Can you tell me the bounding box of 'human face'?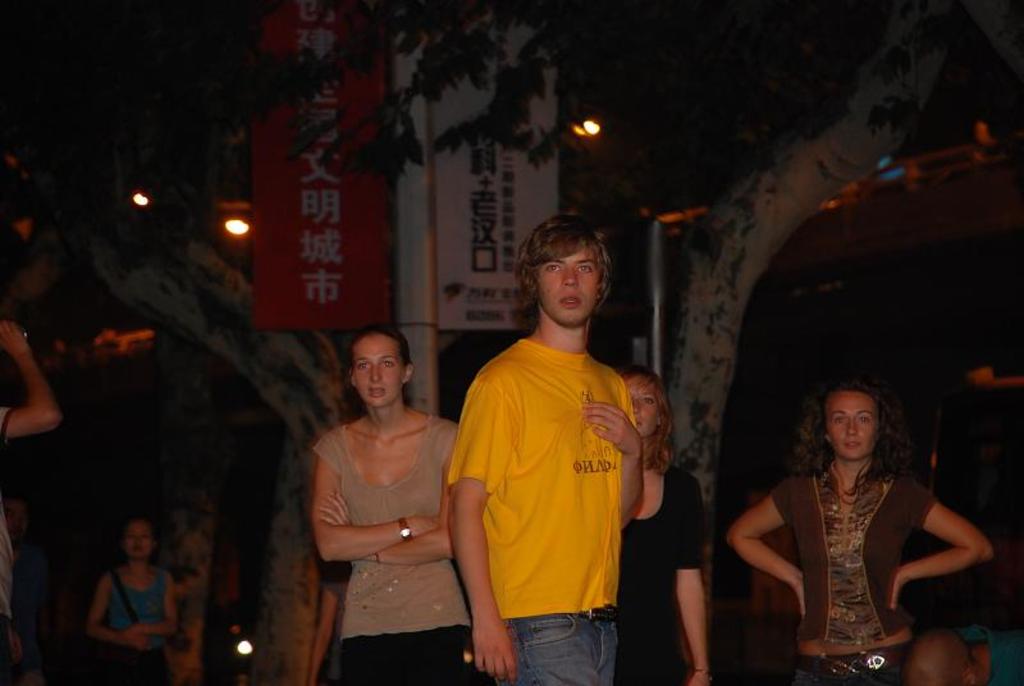
352, 337, 404, 406.
